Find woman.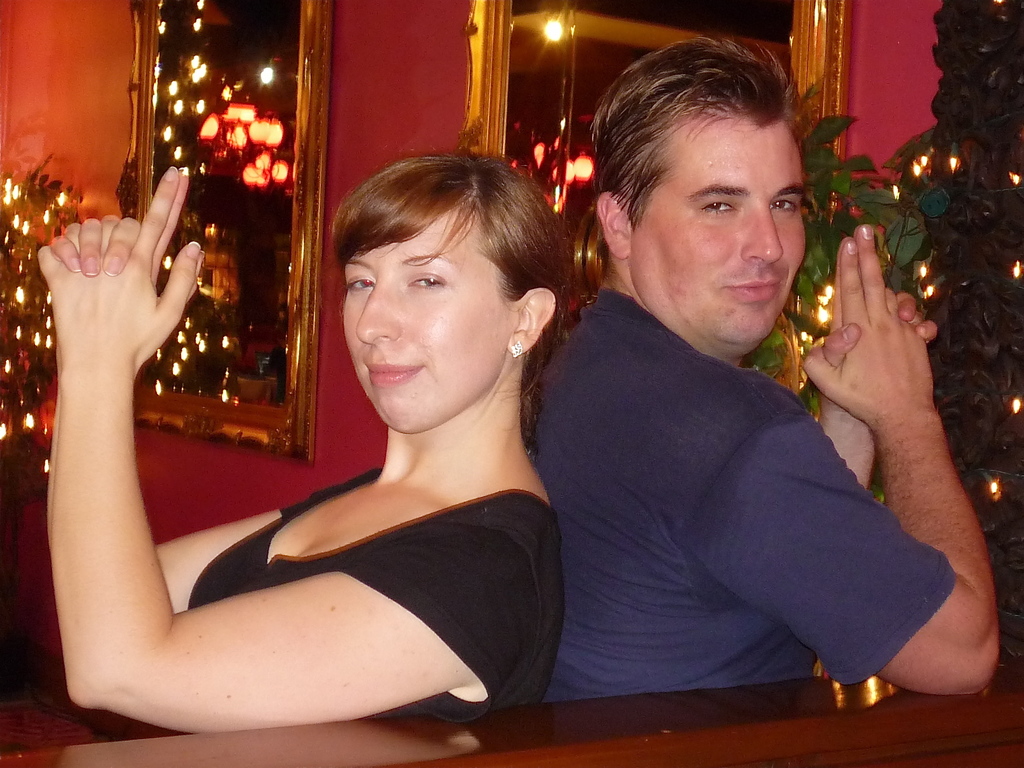
bbox=(13, 104, 573, 738).
